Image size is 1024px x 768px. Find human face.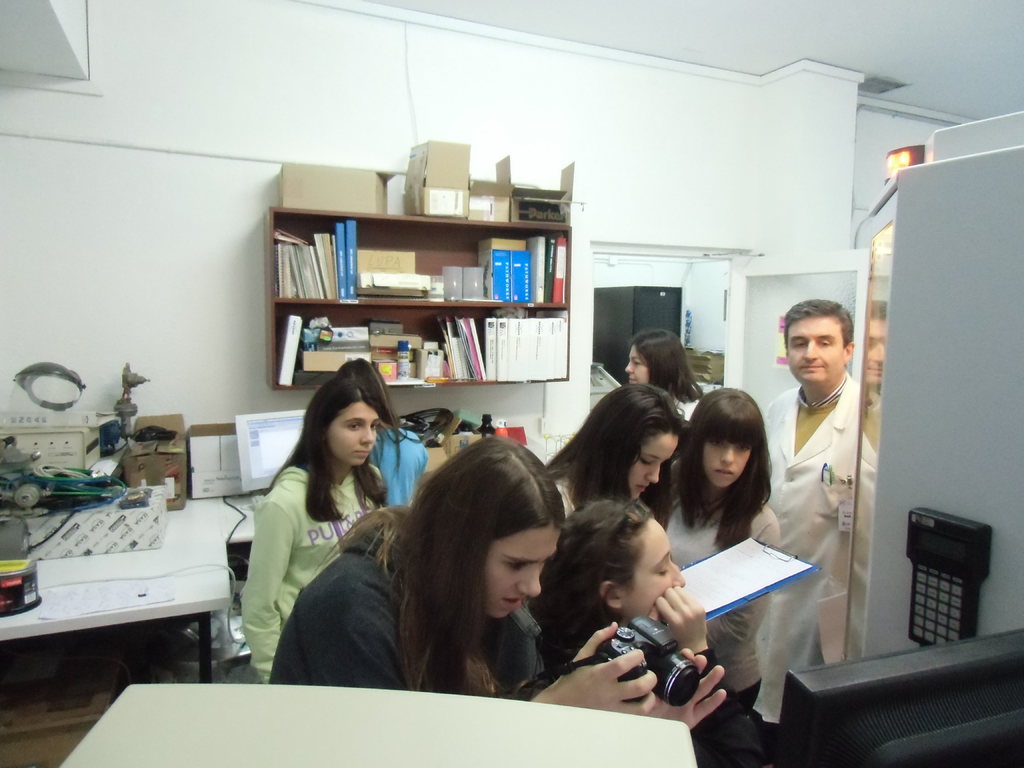
pyautogui.locateOnScreen(632, 520, 680, 611).
